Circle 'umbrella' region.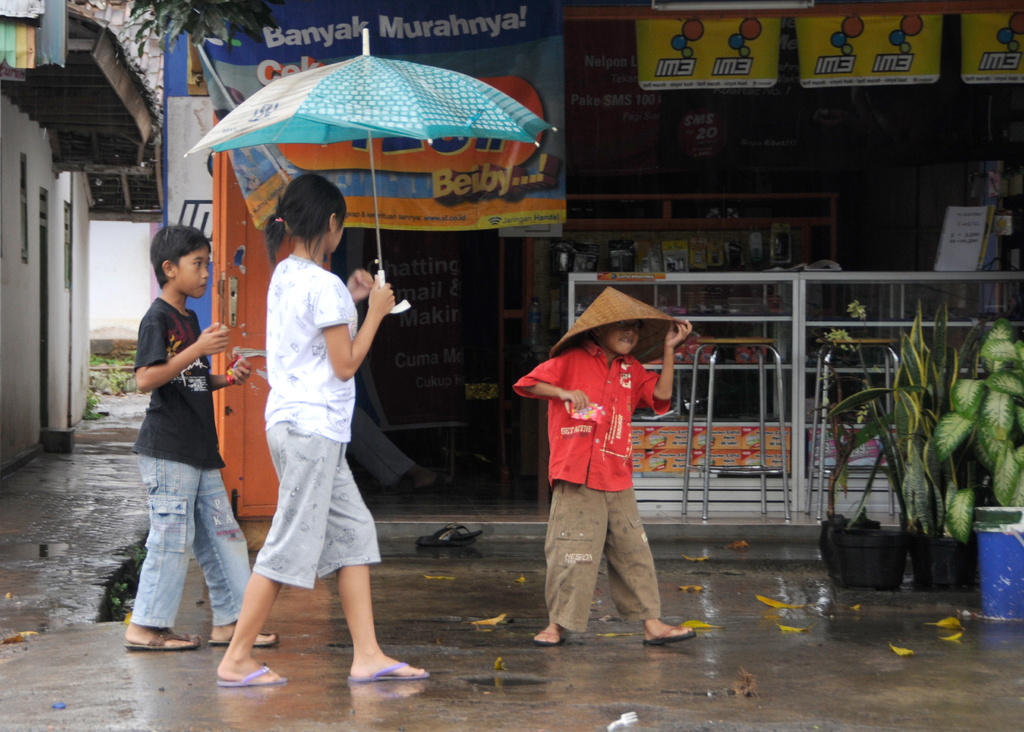
Region: x1=182, y1=29, x2=554, y2=312.
